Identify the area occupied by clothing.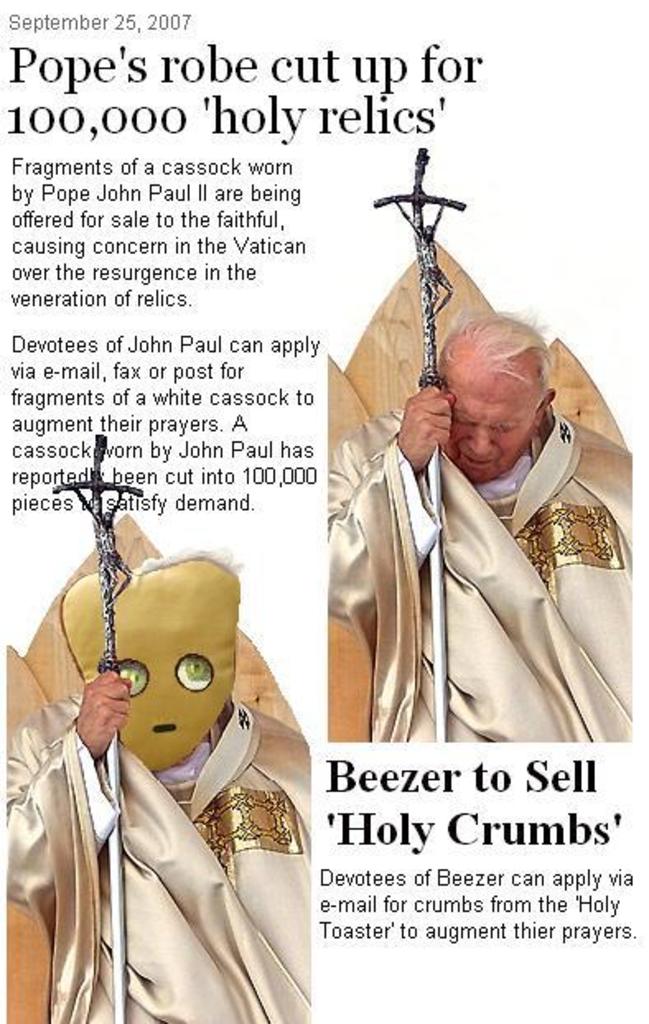
Area: [0,678,313,1022].
